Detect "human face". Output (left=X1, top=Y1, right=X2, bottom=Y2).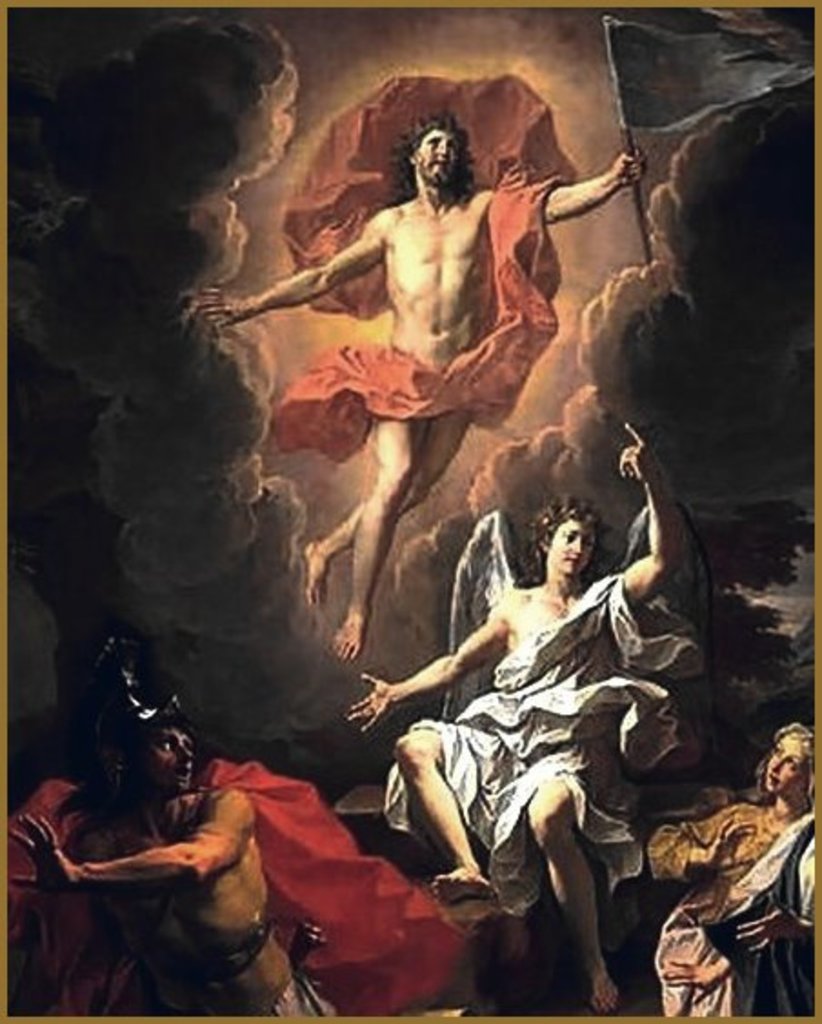
(left=144, top=720, right=196, bottom=789).
